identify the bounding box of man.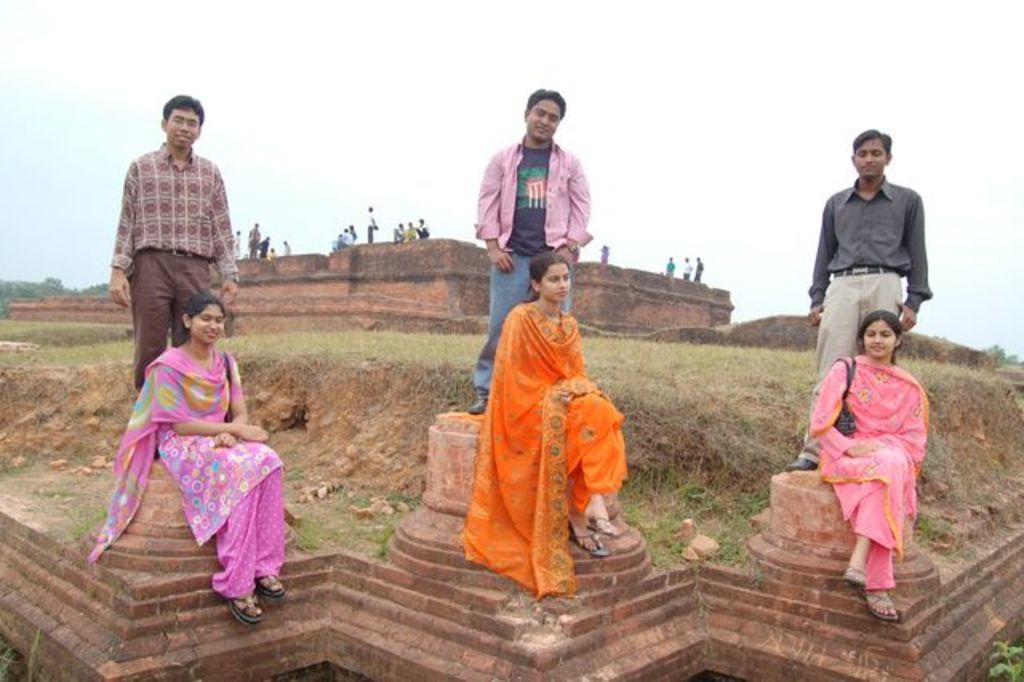
locate(99, 107, 243, 431).
